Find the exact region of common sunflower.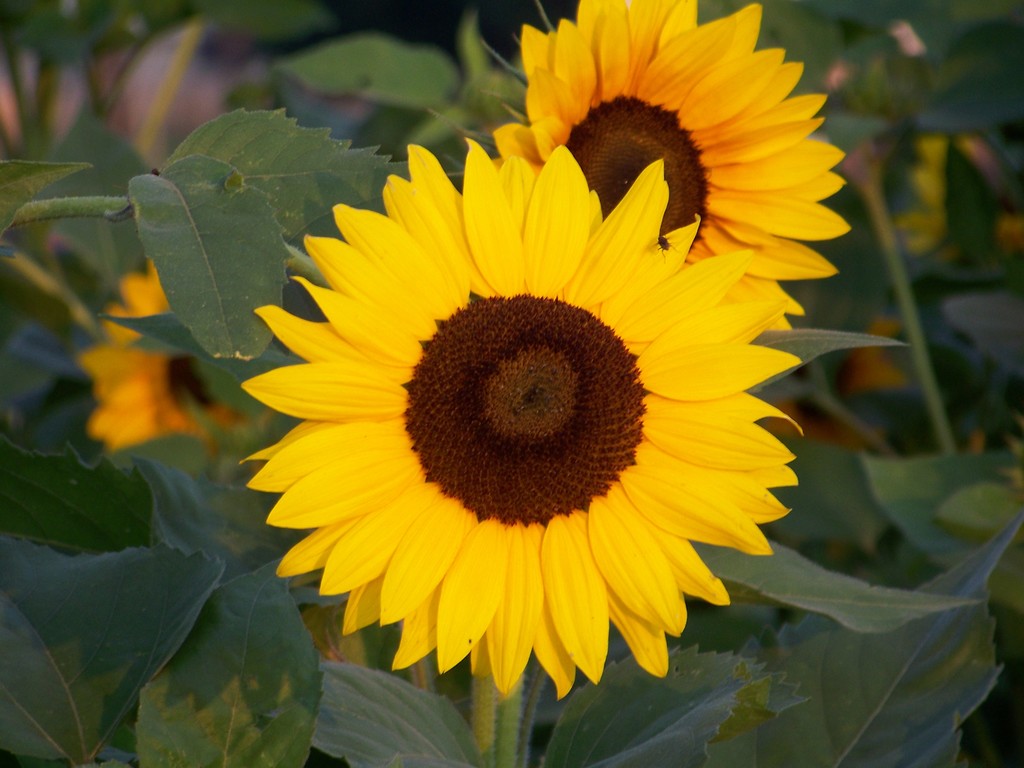
Exact region: <box>81,253,203,451</box>.
